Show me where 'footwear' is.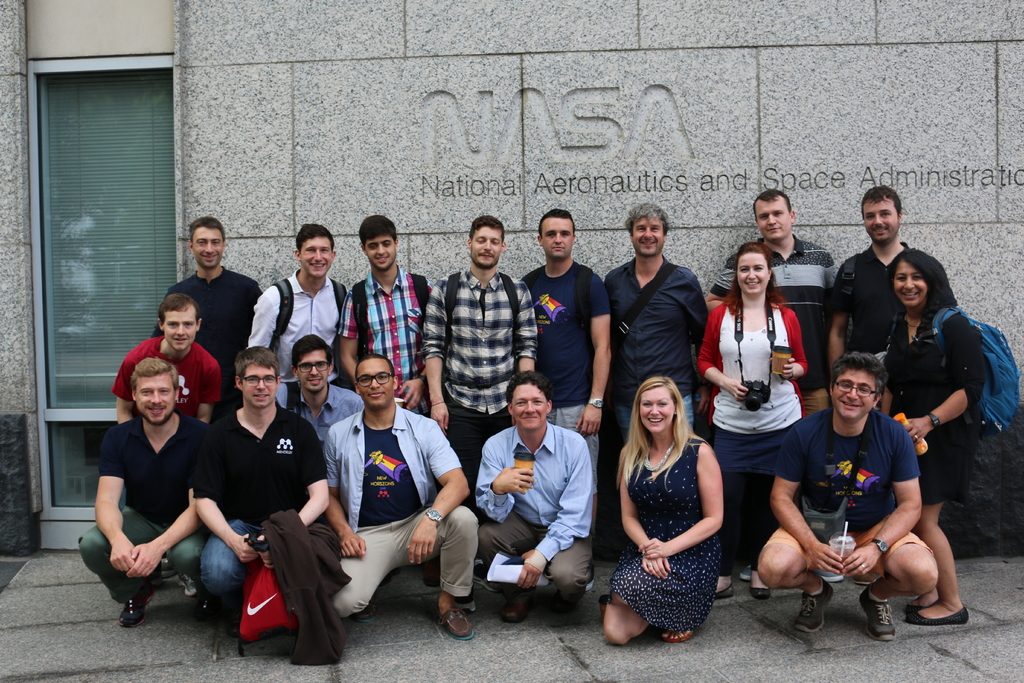
'footwear' is at [122, 592, 152, 625].
